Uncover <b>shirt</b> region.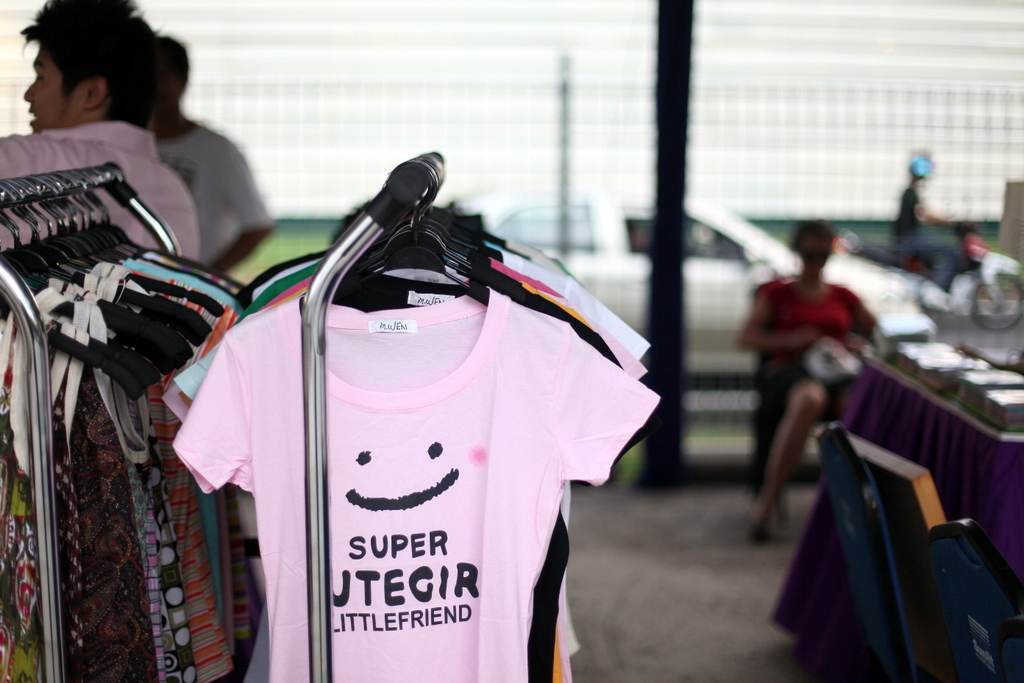
Uncovered: select_region(0, 124, 201, 256).
